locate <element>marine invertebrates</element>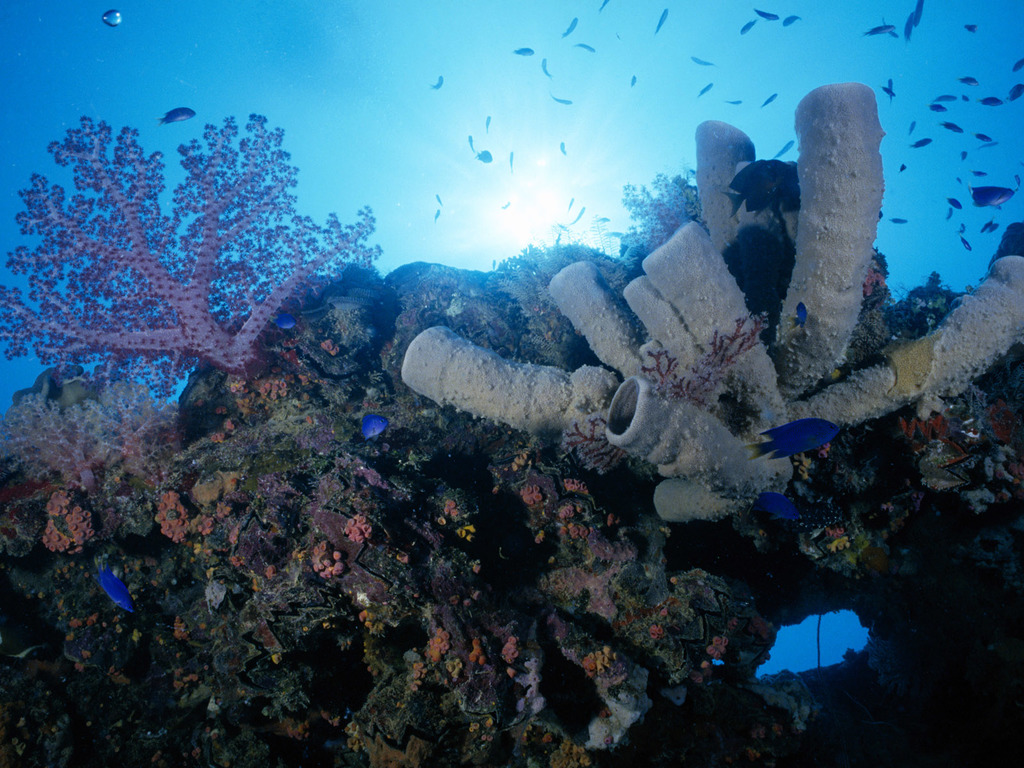
bbox=[765, 76, 895, 401]
